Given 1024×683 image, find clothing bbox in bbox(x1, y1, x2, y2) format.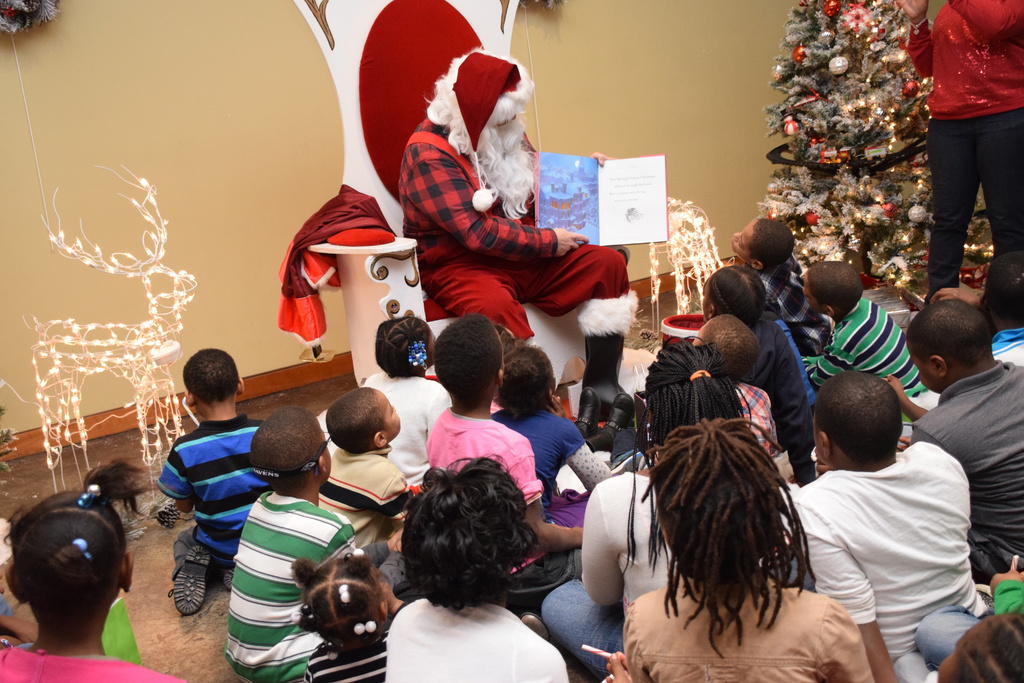
bbox(599, 587, 867, 682).
